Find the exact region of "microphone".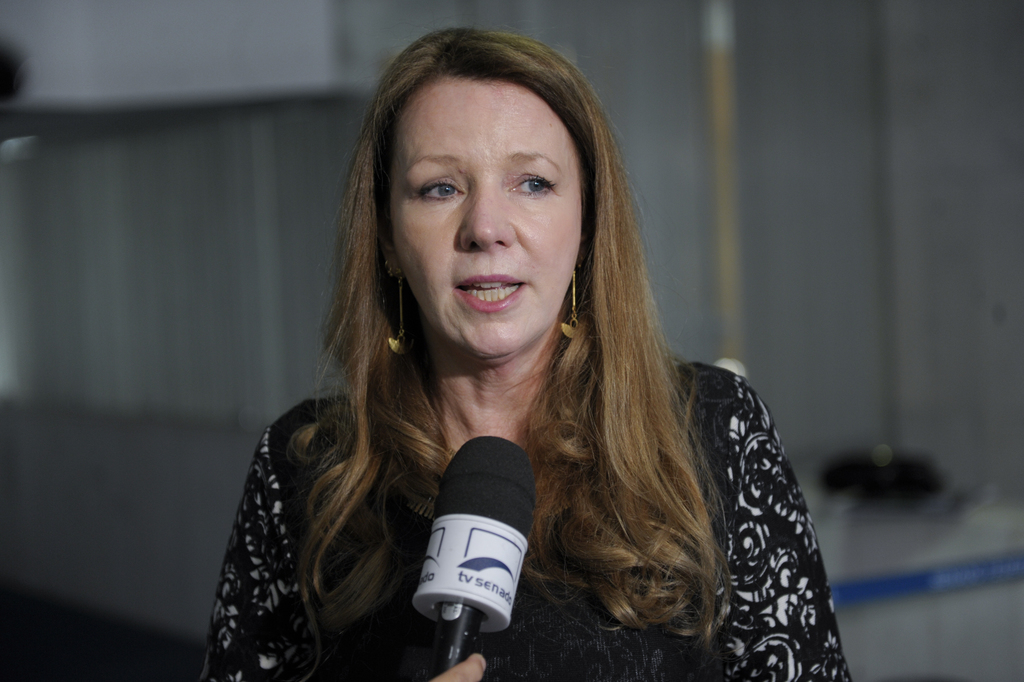
Exact region: region(396, 444, 537, 653).
